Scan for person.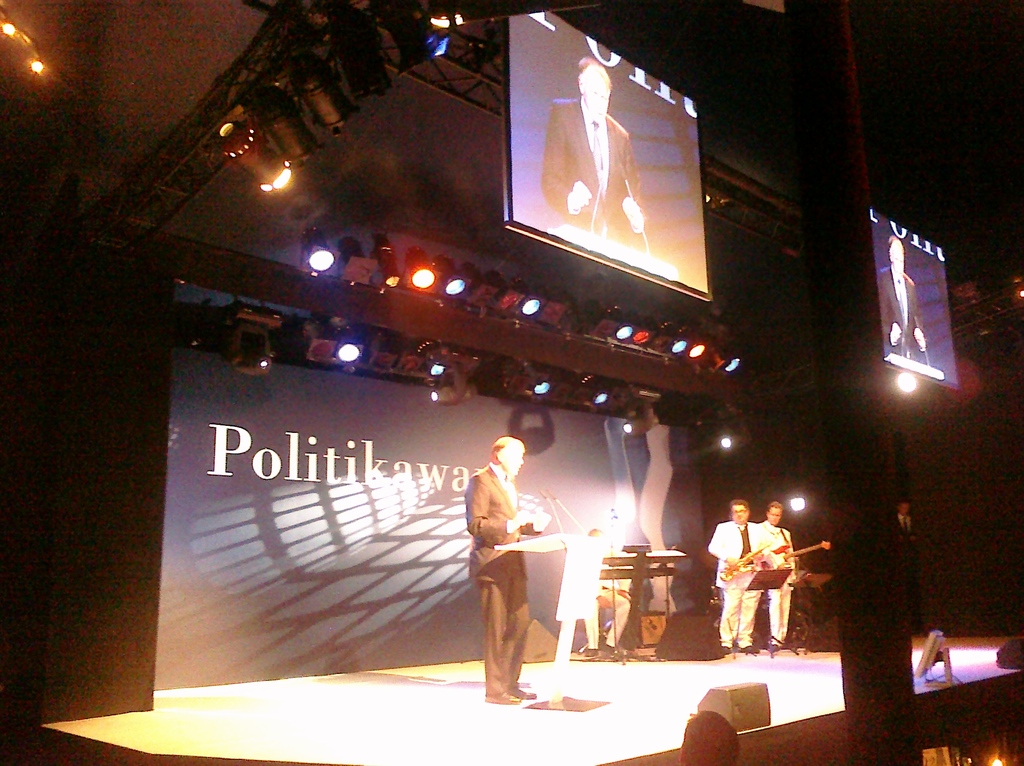
Scan result: (left=755, top=501, right=794, bottom=656).
